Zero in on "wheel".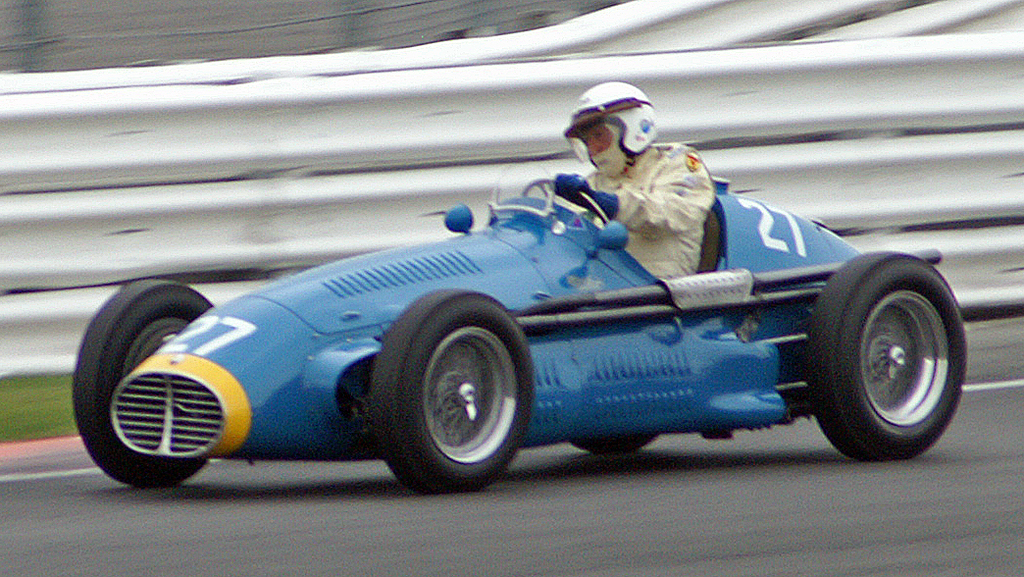
Zeroed in: Rect(68, 274, 215, 500).
